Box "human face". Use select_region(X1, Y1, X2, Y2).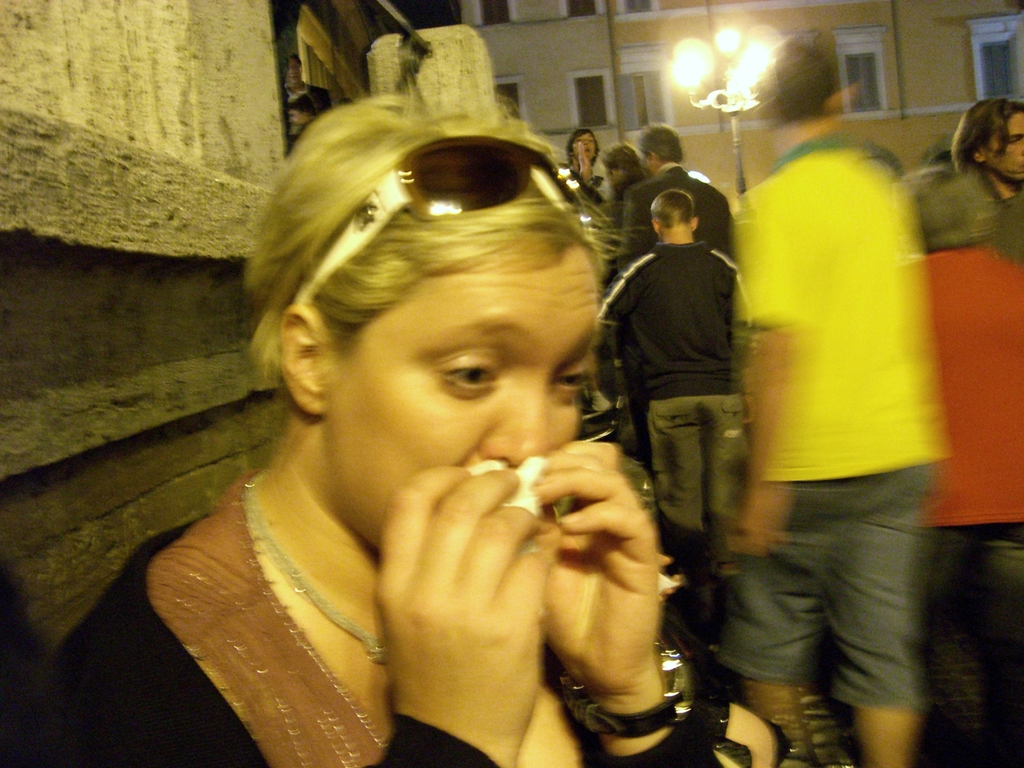
select_region(575, 136, 598, 163).
